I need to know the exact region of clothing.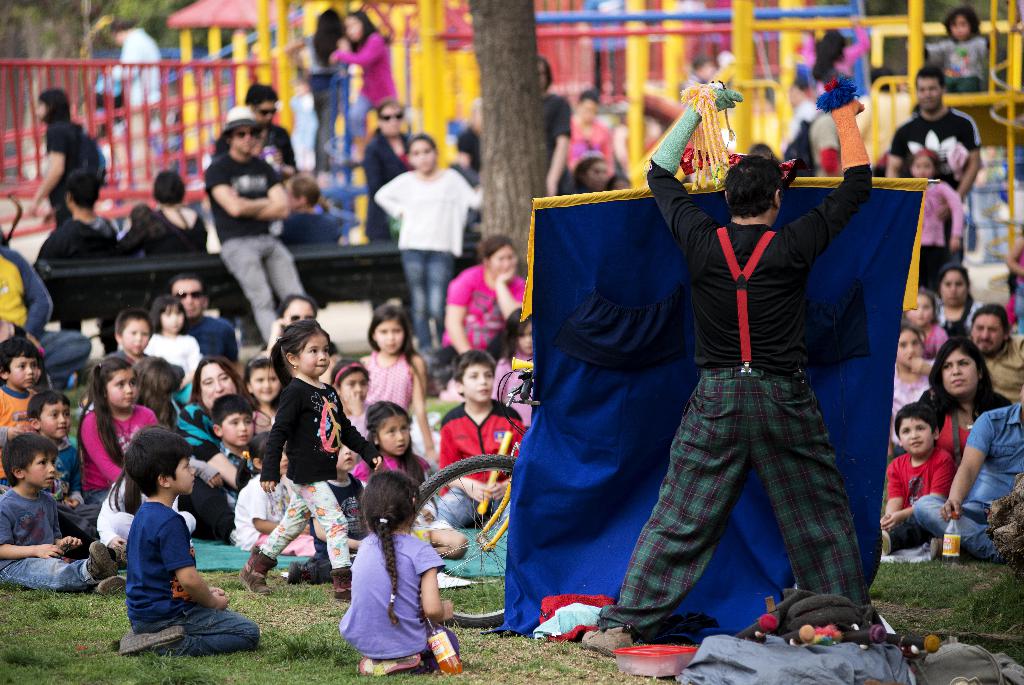
Region: 936/294/981/344.
